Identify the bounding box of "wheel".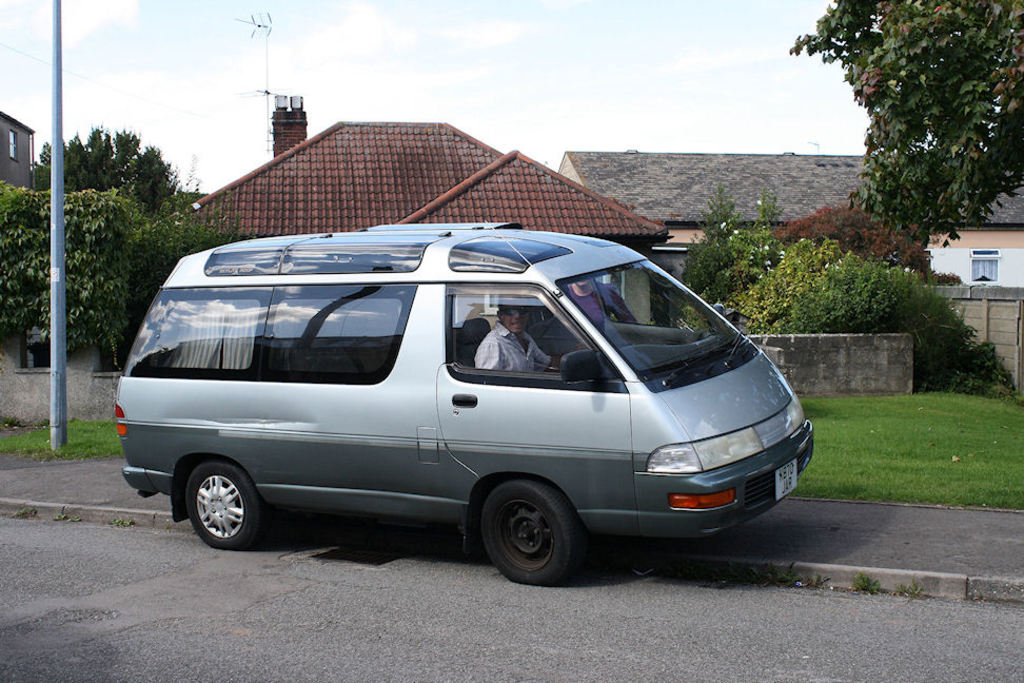
locate(189, 460, 264, 549).
